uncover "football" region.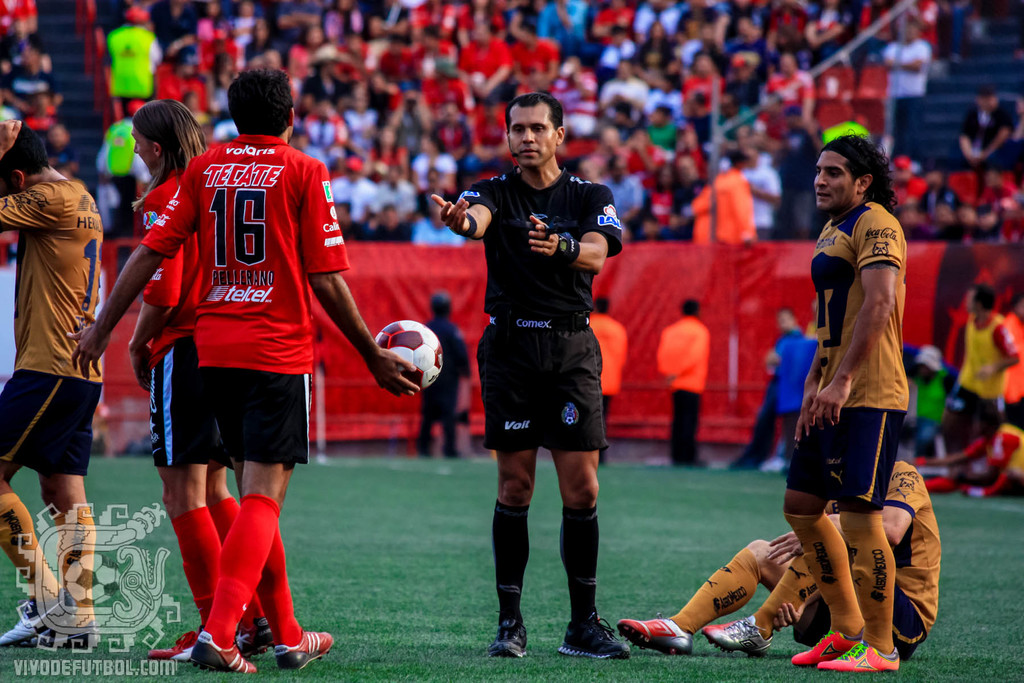
Uncovered: (x1=373, y1=319, x2=447, y2=384).
